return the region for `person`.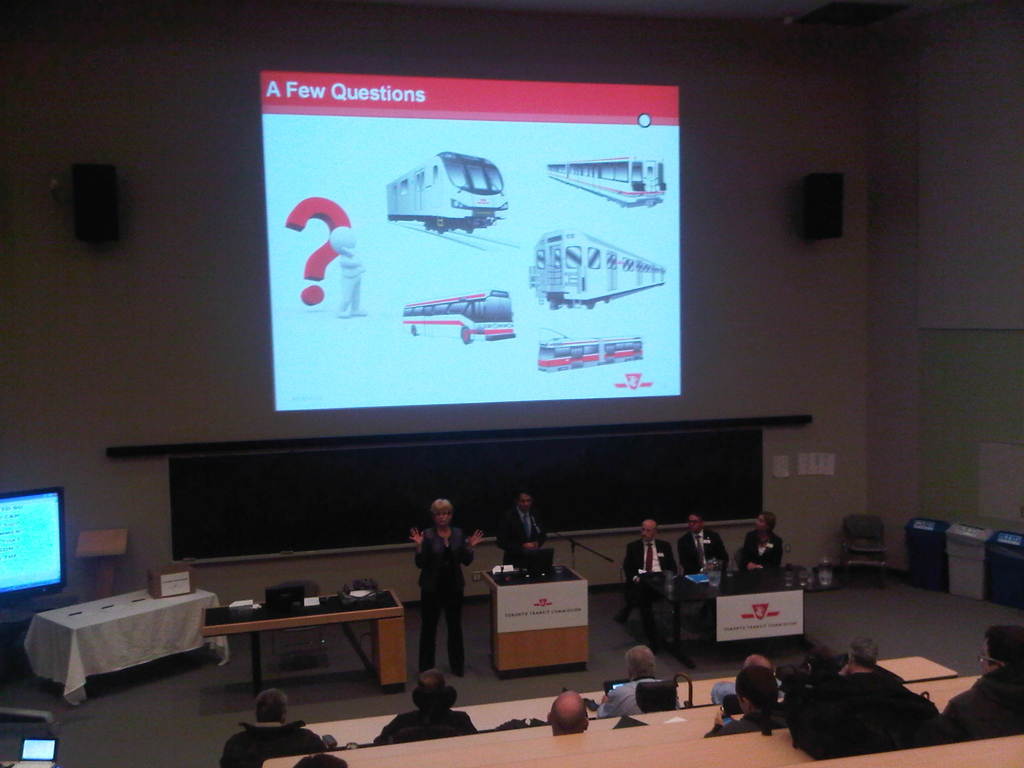
(left=627, top=515, right=682, bottom=630).
